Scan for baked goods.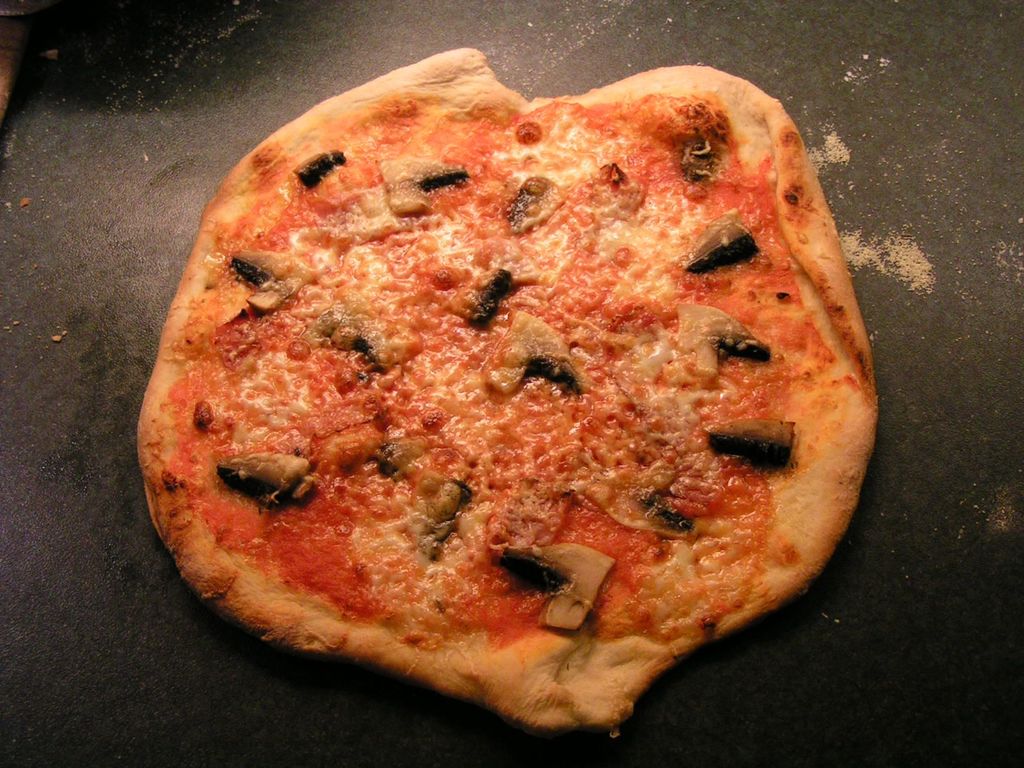
Scan result: BBox(129, 33, 879, 733).
